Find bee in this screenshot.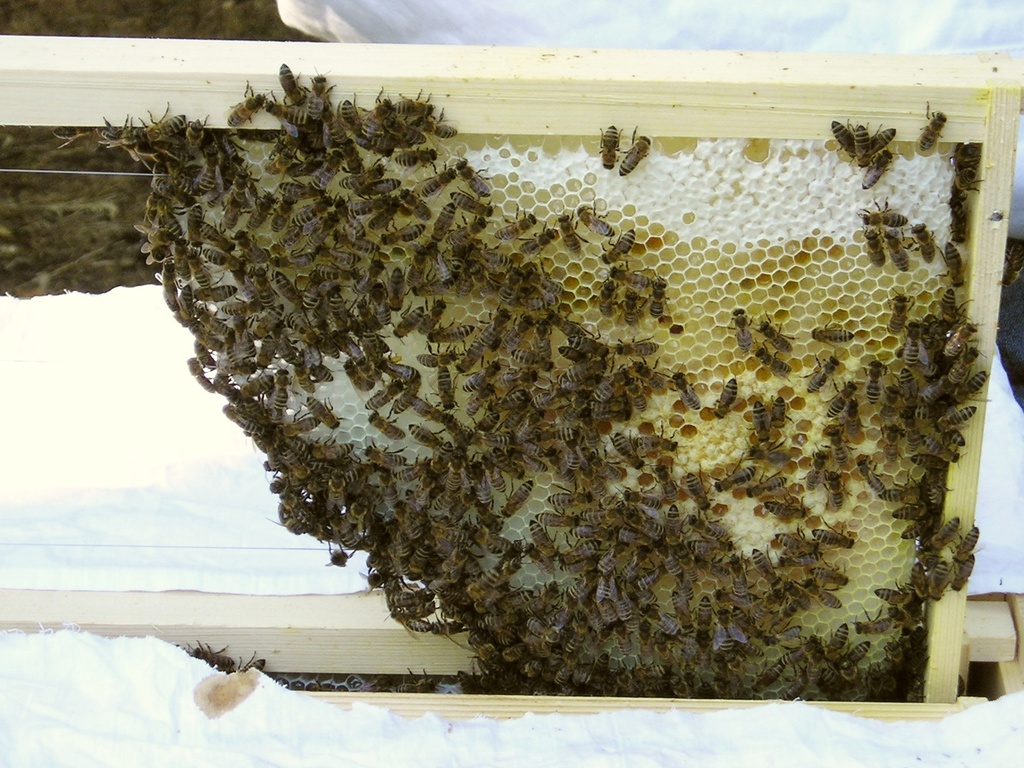
The bounding box for bee is <region>827, 118, 849, 163</region>.
